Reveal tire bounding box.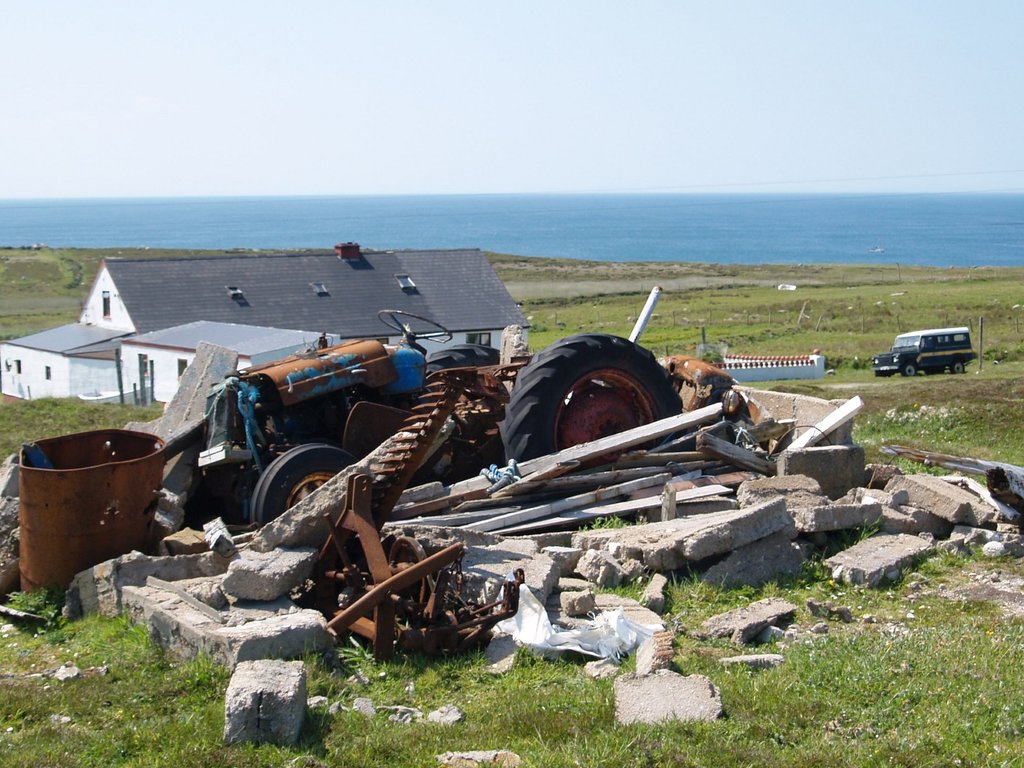
Revealed: 250 437 357 527.
